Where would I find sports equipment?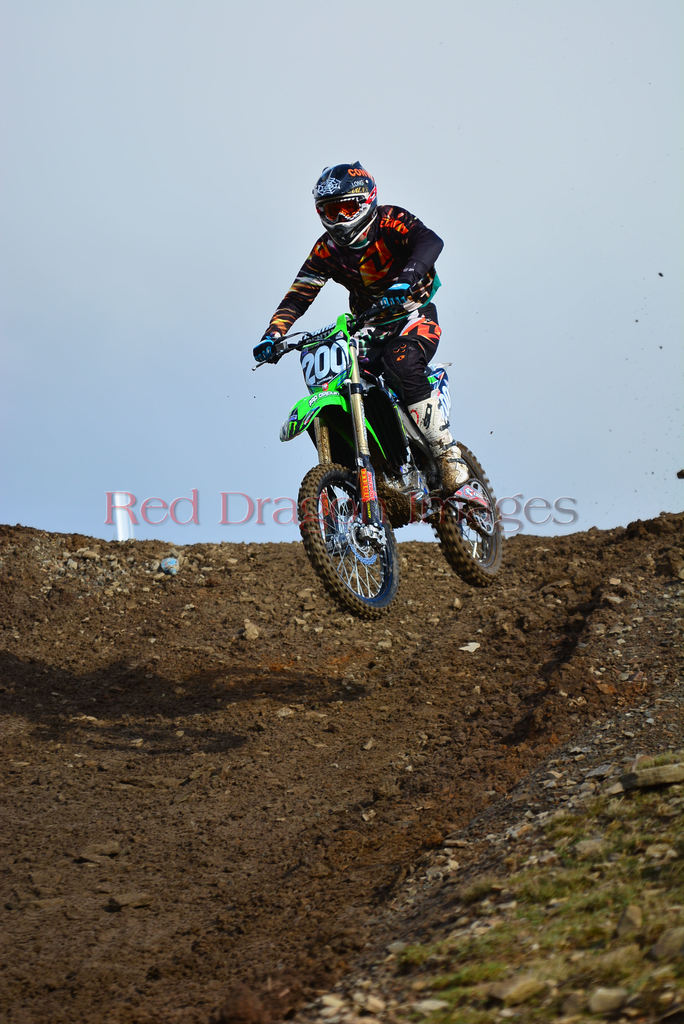
At <region>255, 330, 281, 372</region>.
